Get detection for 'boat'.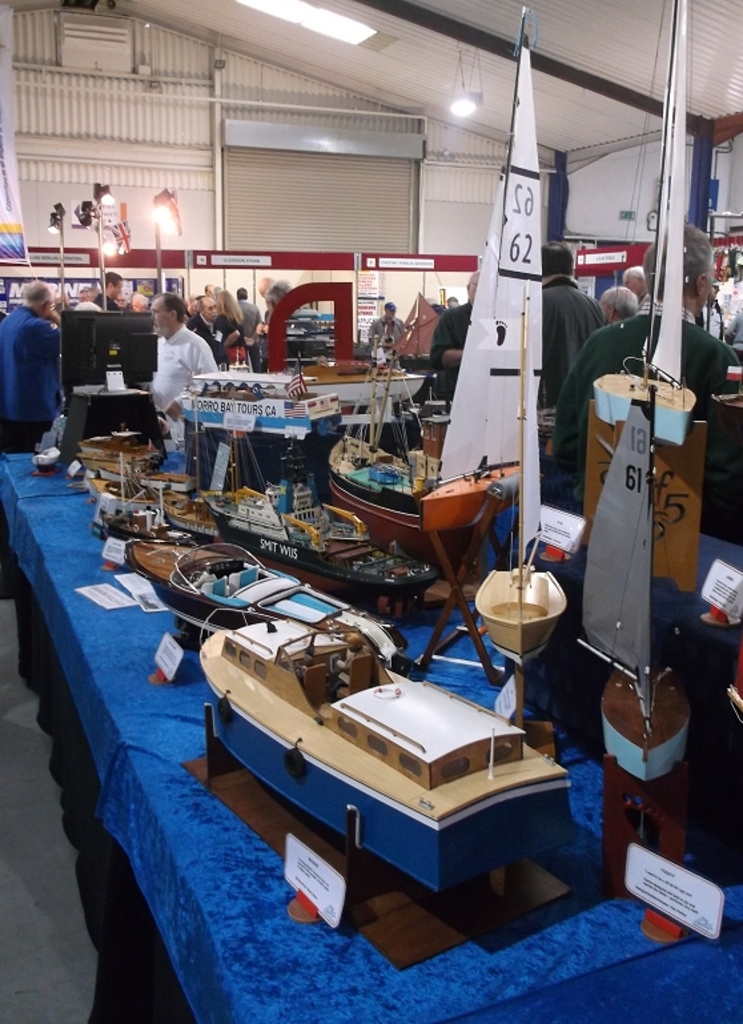
Detection: <region>198, 415, 337, 561</region>.
